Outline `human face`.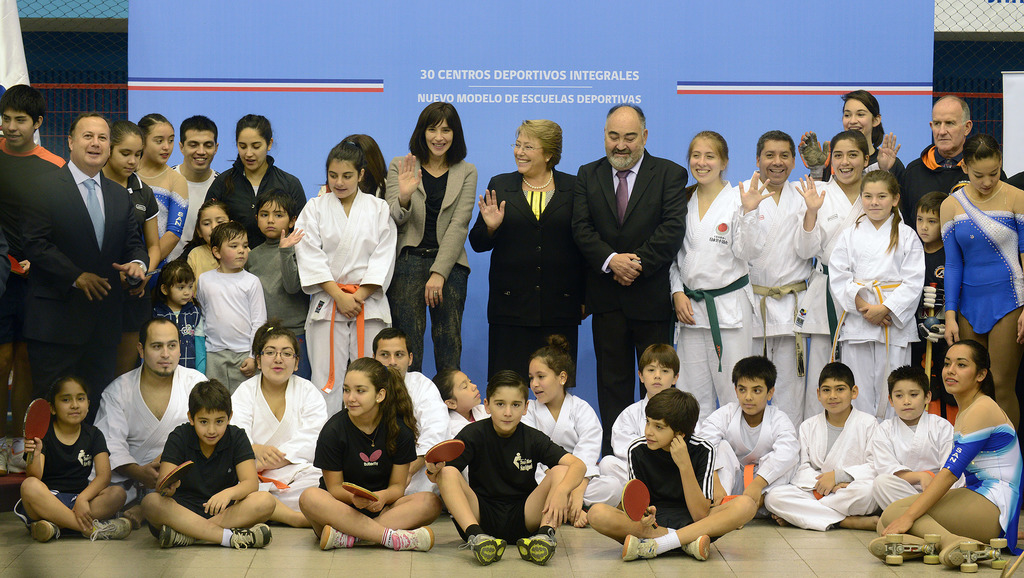
Outline: BBox(255, 340, 293, 386).
